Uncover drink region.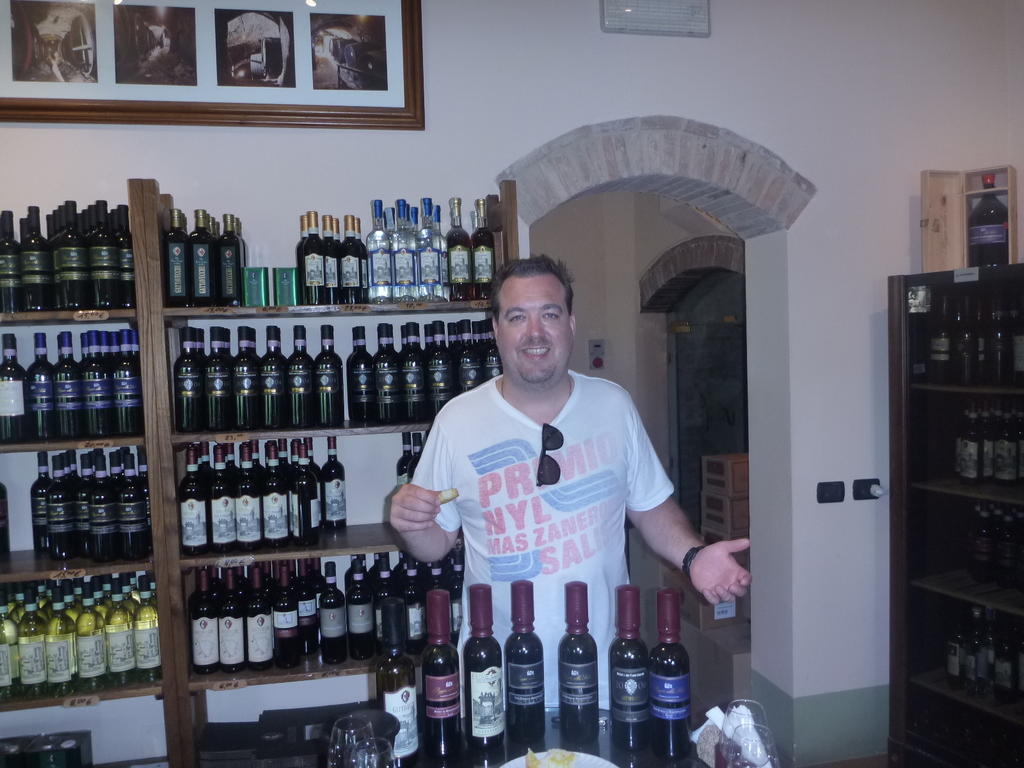
Uncovered: 960 401 984 479.
